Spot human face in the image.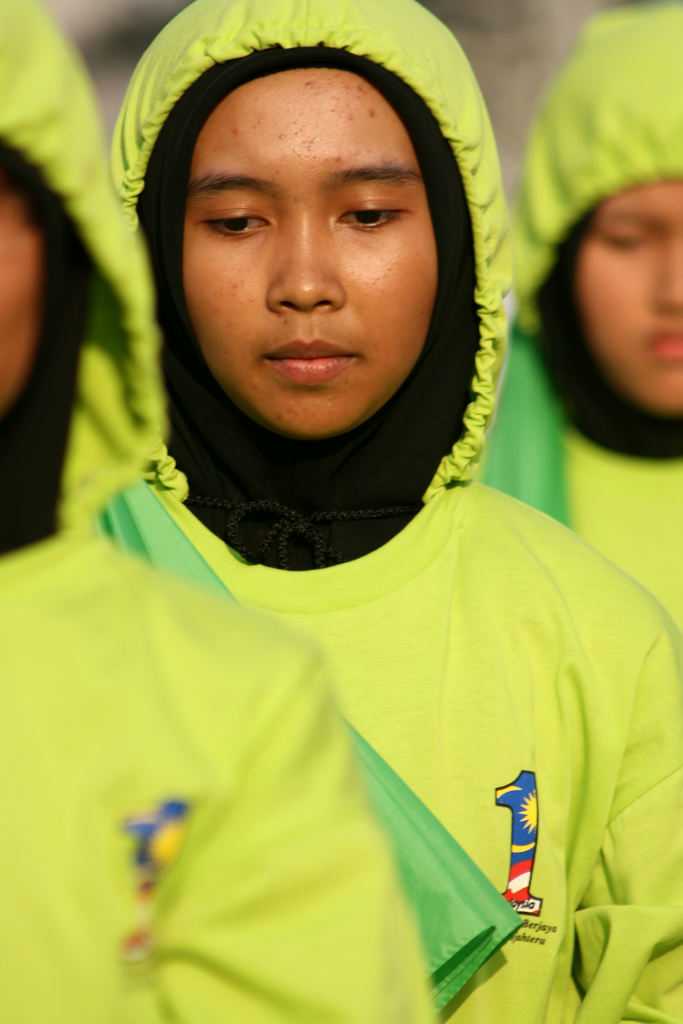
human face found at x1=575, y1=181, x2=682, y2=410.
